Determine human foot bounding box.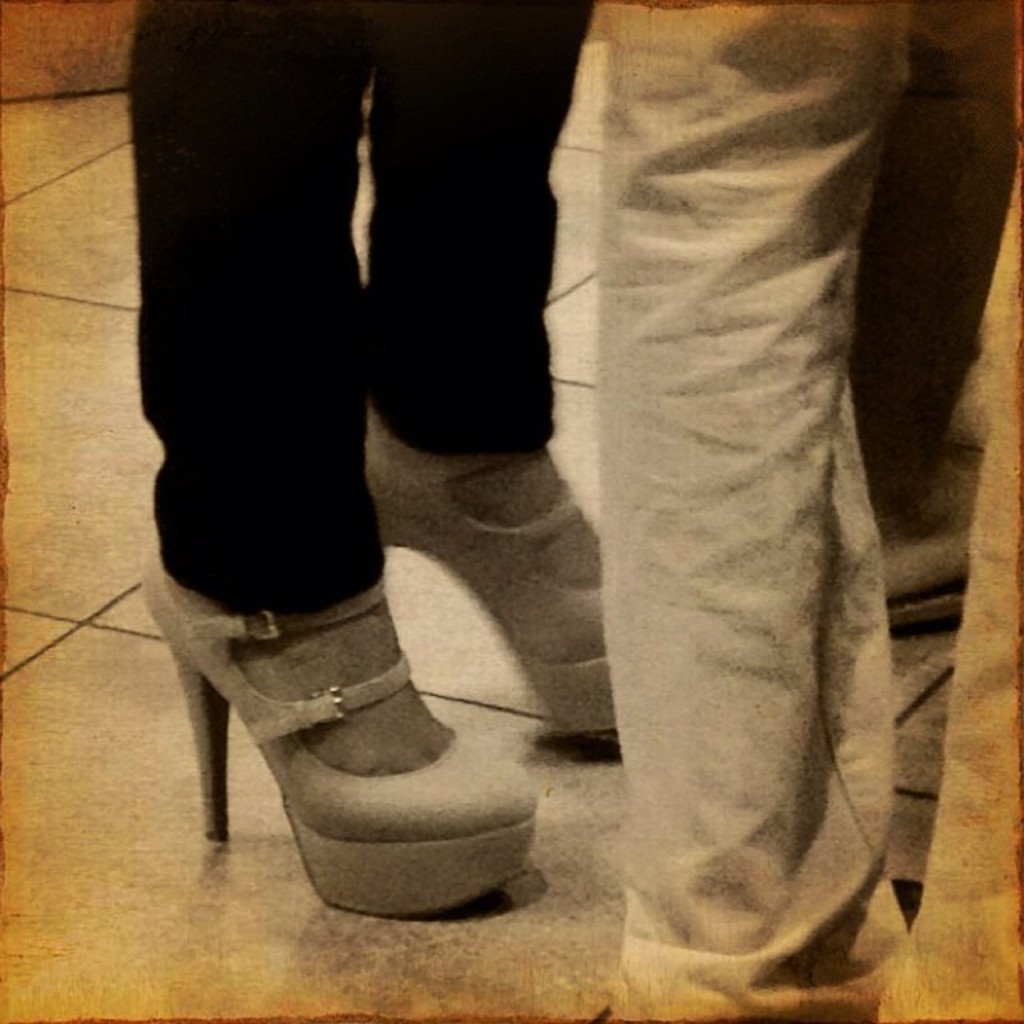
Determined: <bbox>165, 571, 454, 774</bbox>.
